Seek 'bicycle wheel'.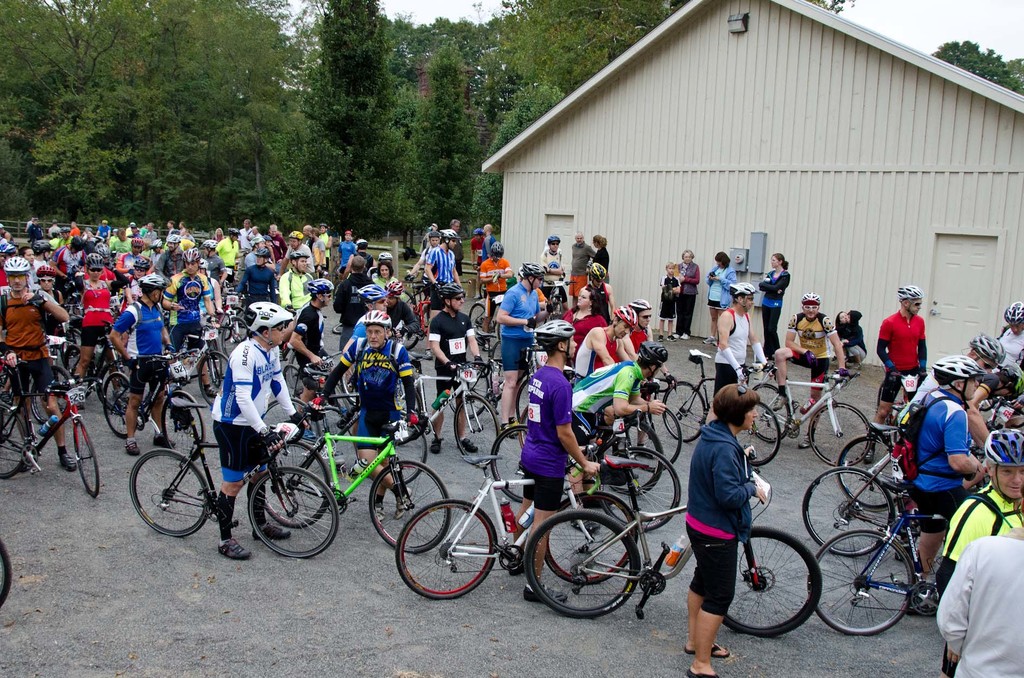
pyautogui.locateOnScreen(660, 380, 705, 443).
